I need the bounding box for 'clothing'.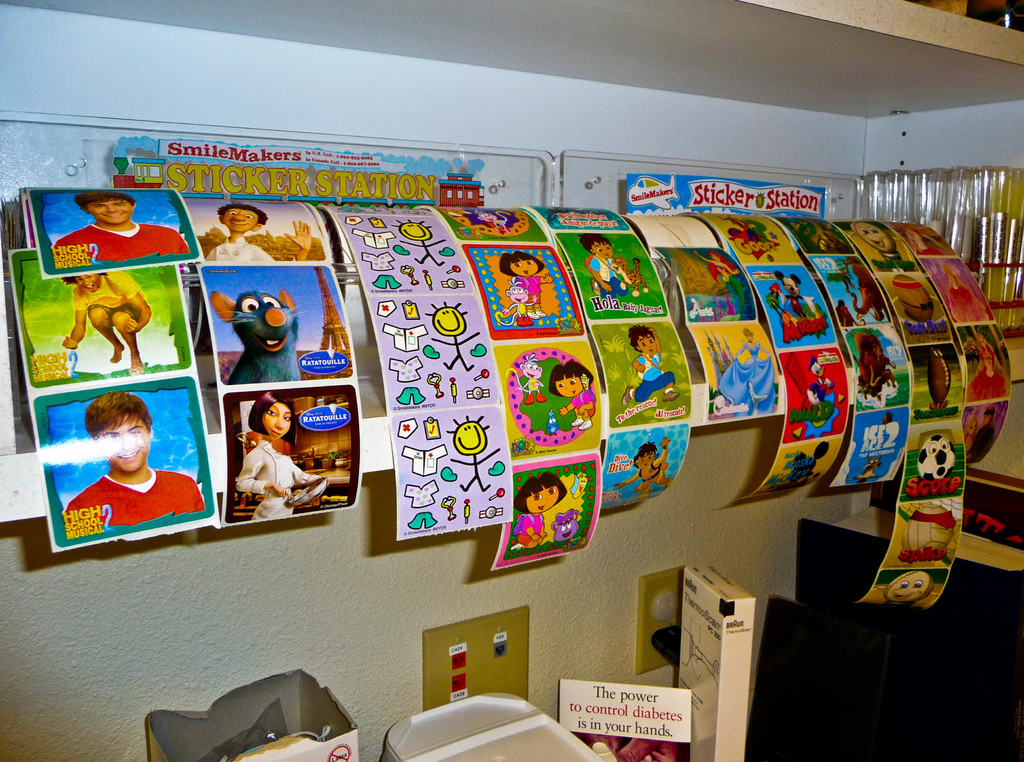
Here it is: 404, 480, 434, 506.
